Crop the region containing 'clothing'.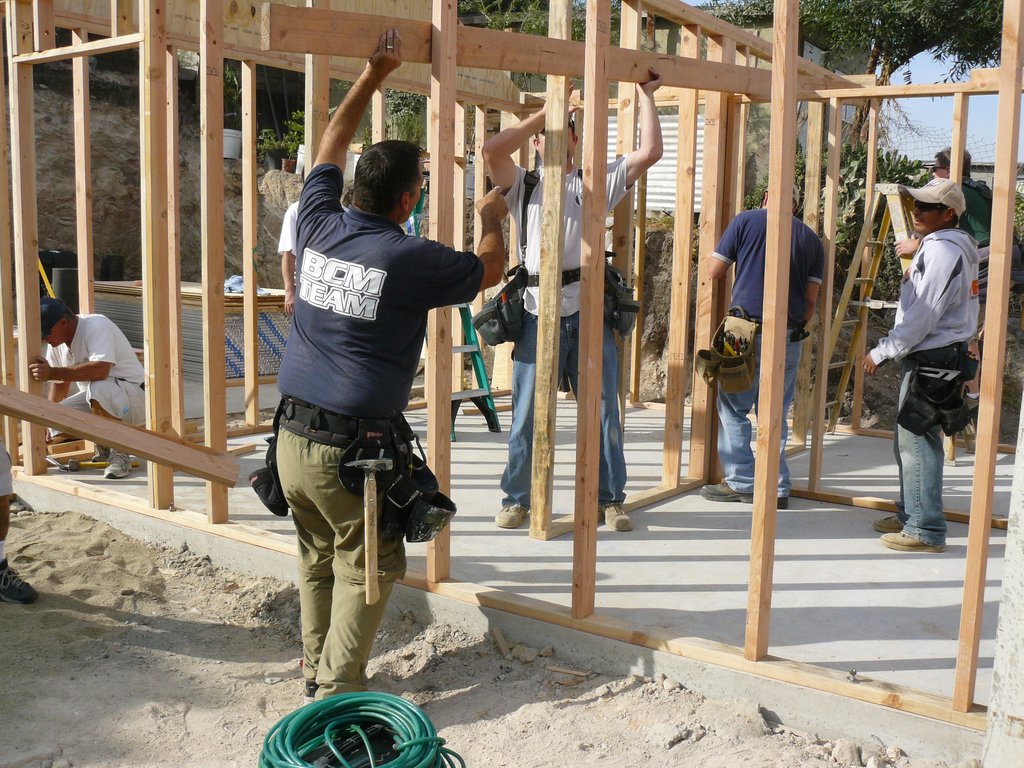
Crop region: 733 212 829 491.
